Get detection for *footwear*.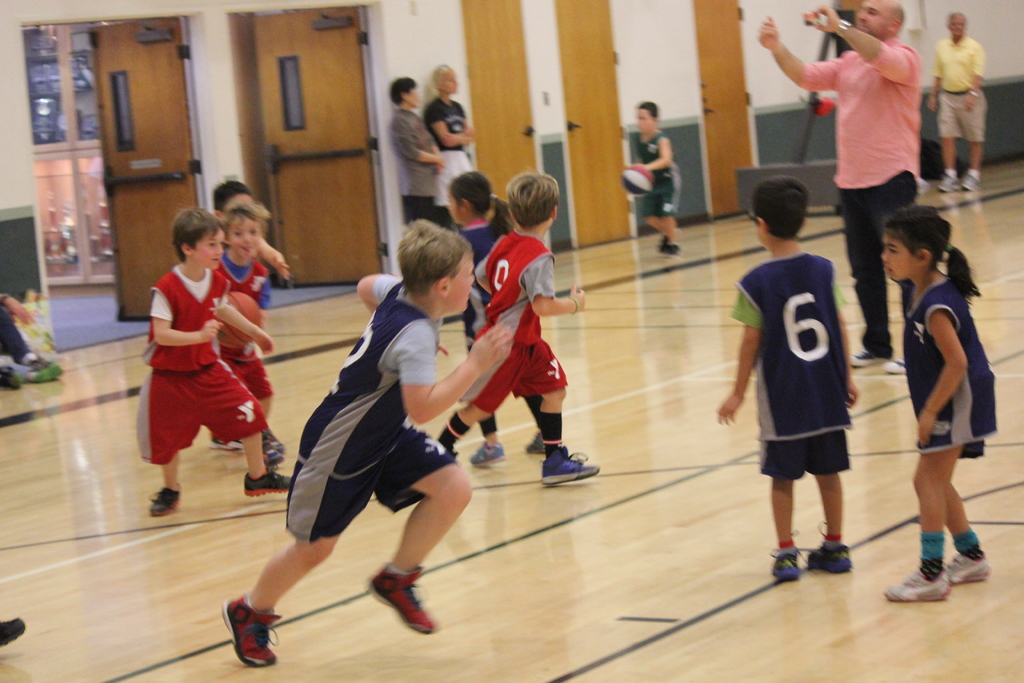
Detection: [938,169,960,190].
